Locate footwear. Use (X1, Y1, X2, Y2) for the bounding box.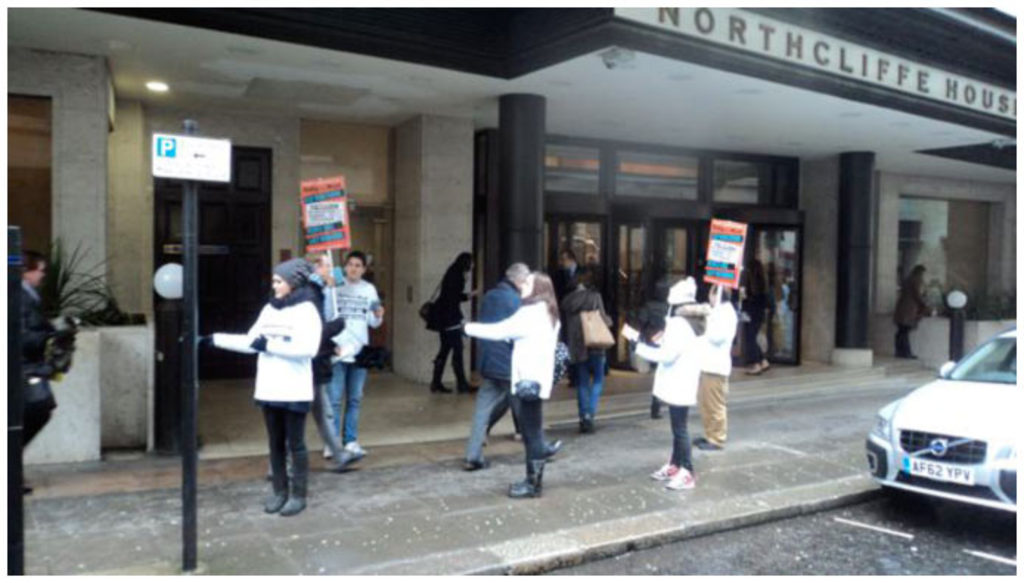
(760, 360, 772, 372).
